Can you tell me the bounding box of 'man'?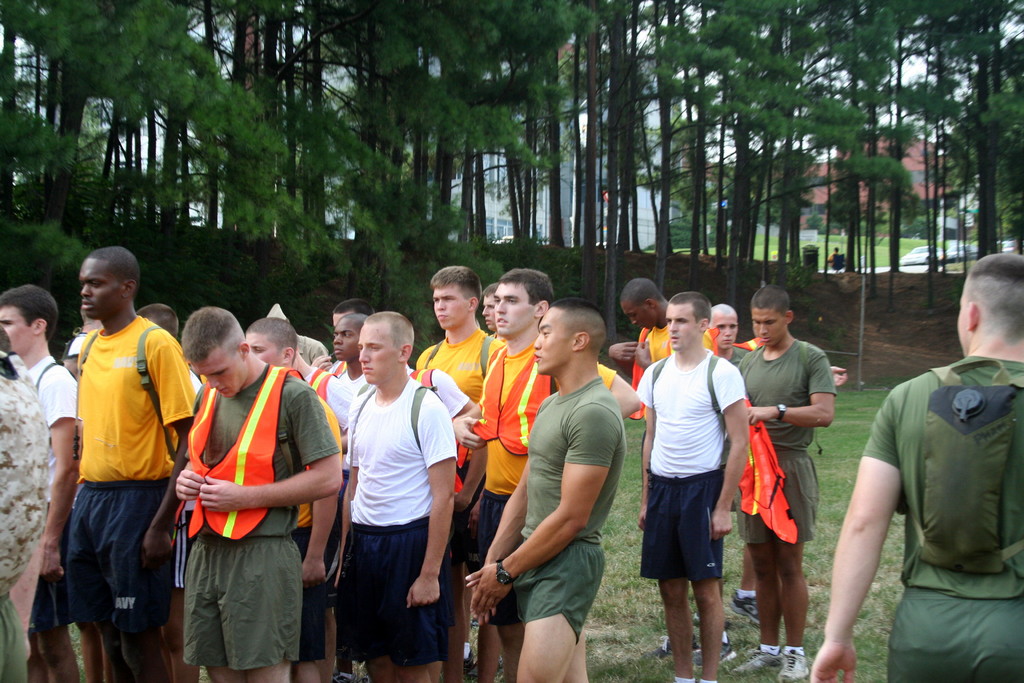
<bbox>729, 277, 840, 676</bbox>.
